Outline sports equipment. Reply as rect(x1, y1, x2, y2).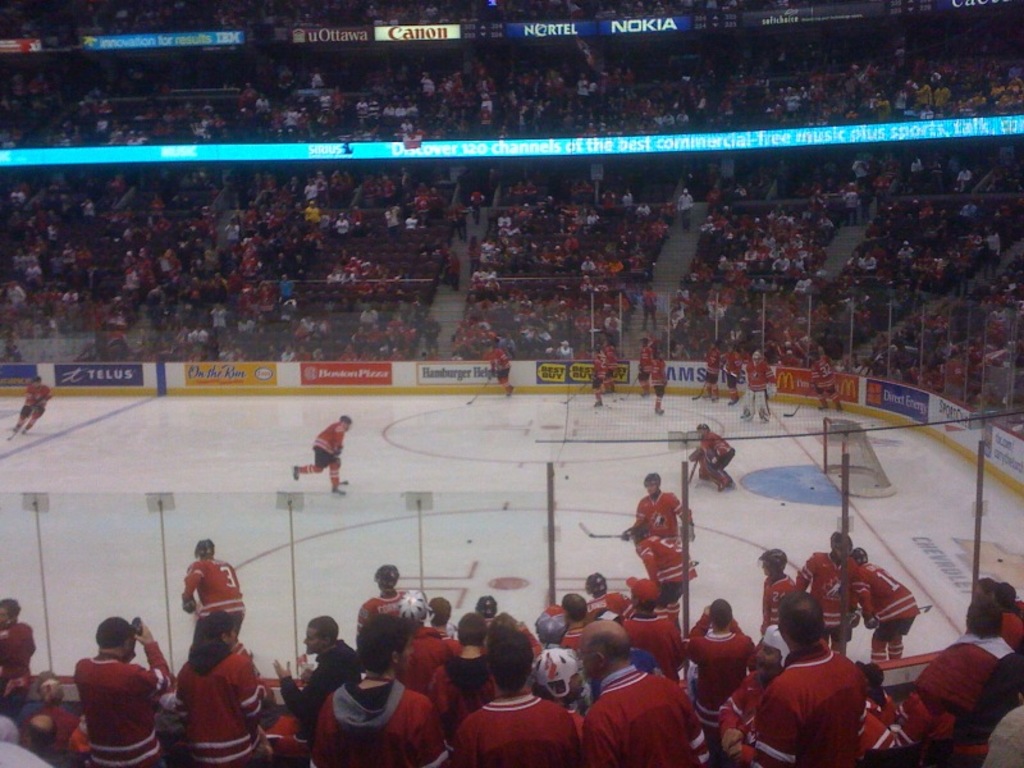
rect(582, 570, 605, 596).
